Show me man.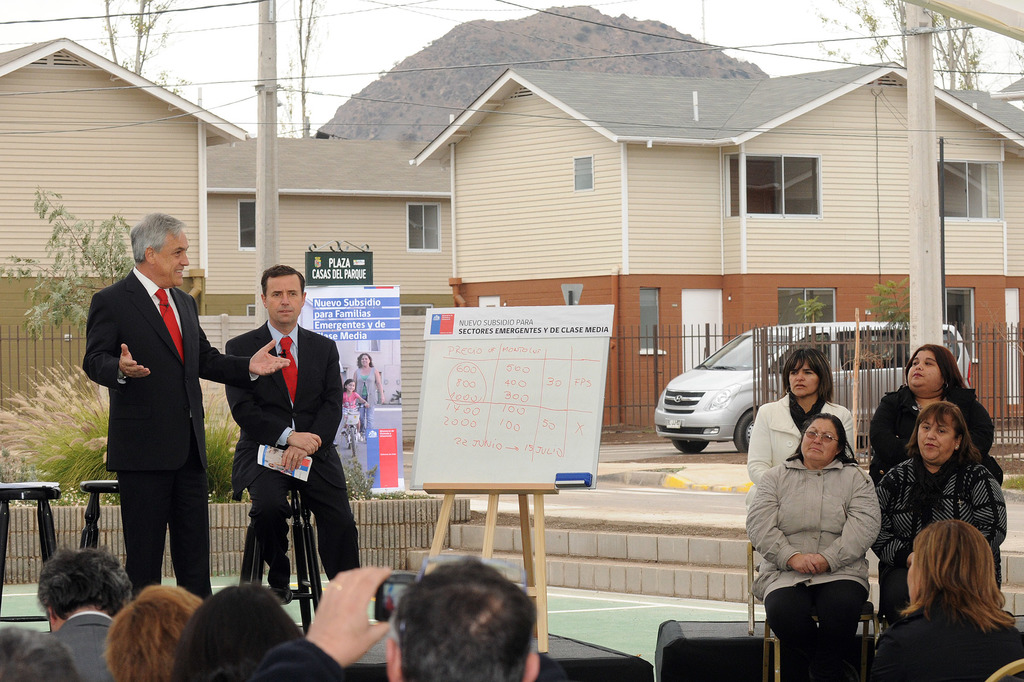
man is here: (34, 541, 131, 681).
